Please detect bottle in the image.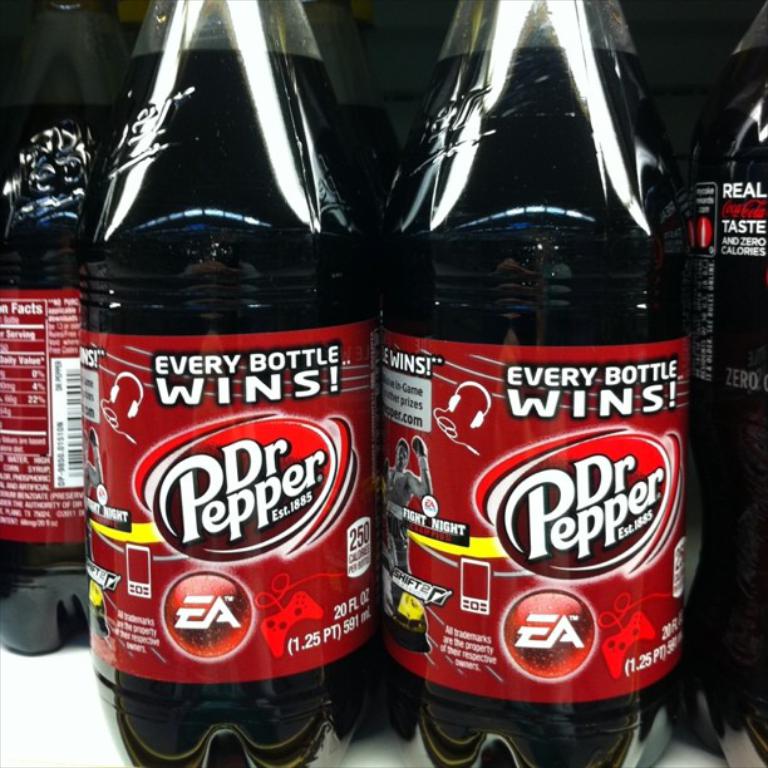
(77, 0, 368, 767).
